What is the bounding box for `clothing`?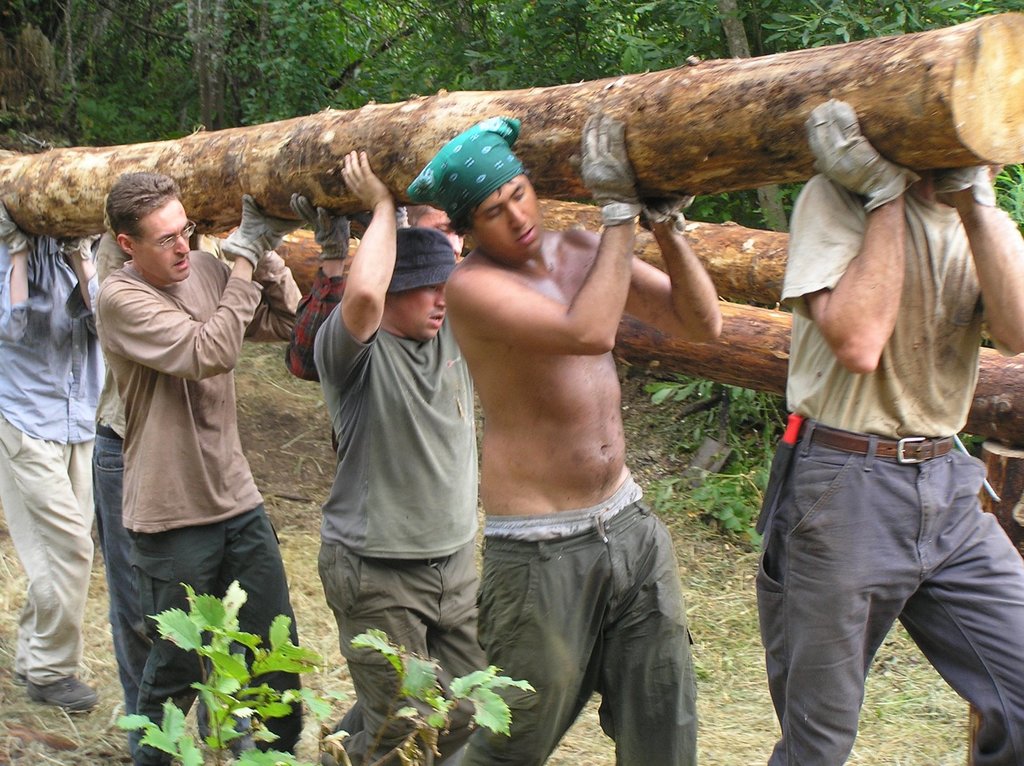
471,473,698,765.
